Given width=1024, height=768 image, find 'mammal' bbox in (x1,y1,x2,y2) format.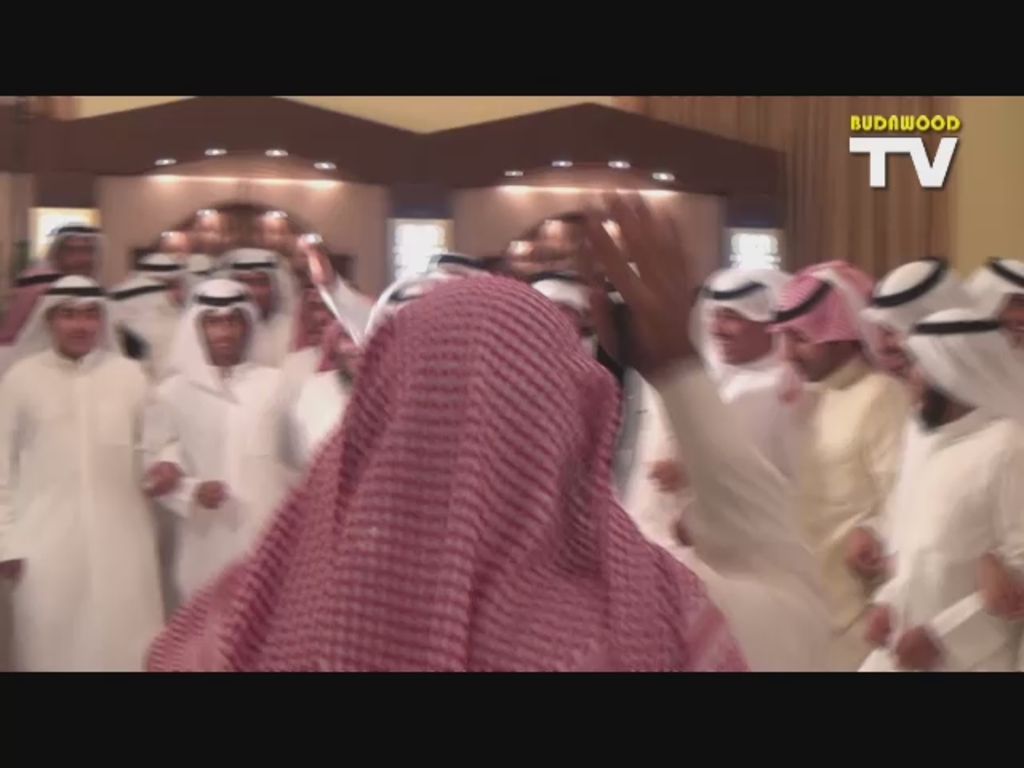
(206,238,307,358).
